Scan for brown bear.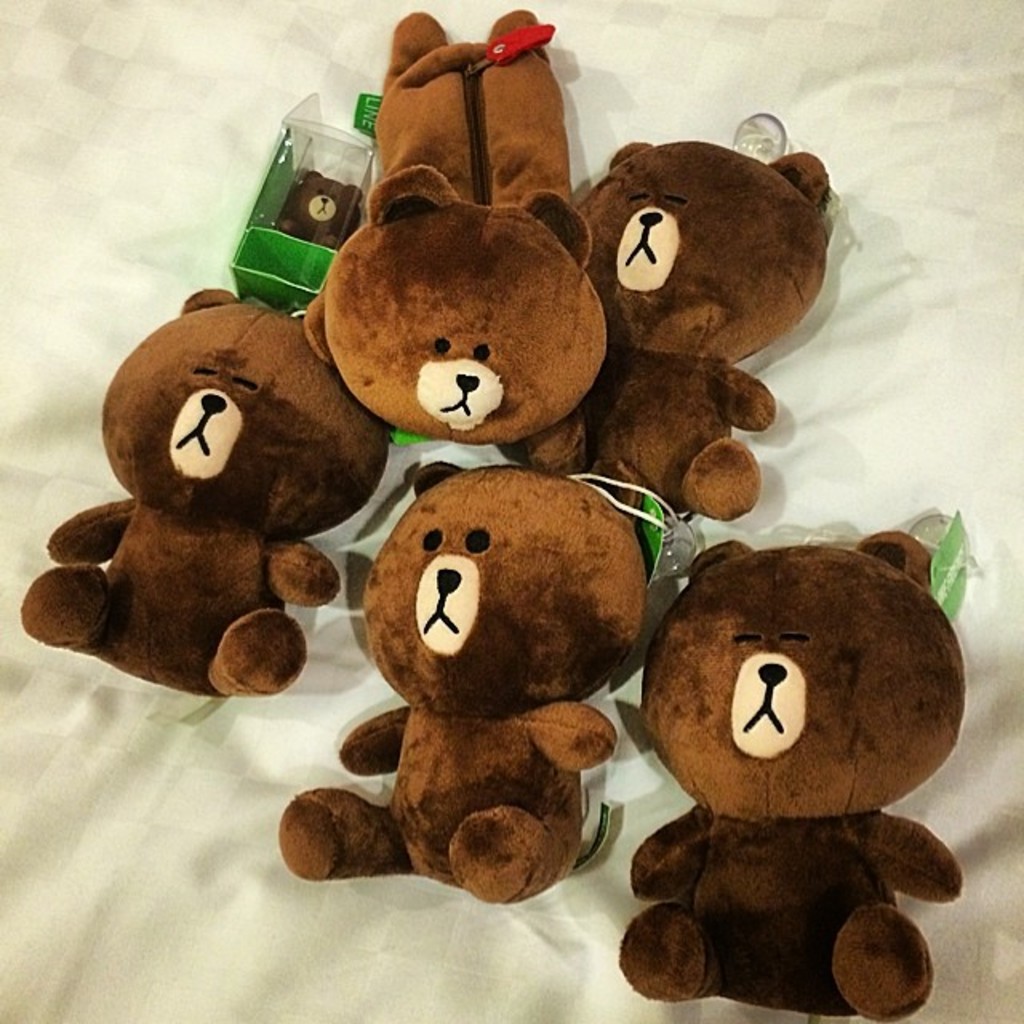
Scan result: select_region(275, 453, 653, 909).
